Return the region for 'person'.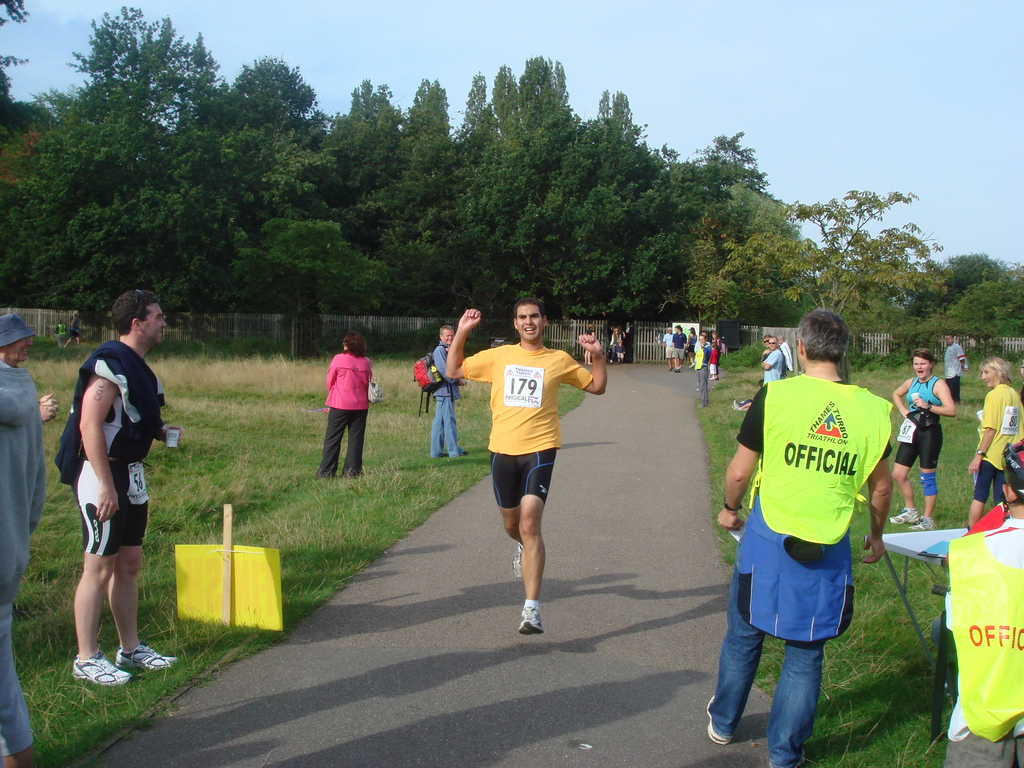
box=[687, 324, 696, 368].
